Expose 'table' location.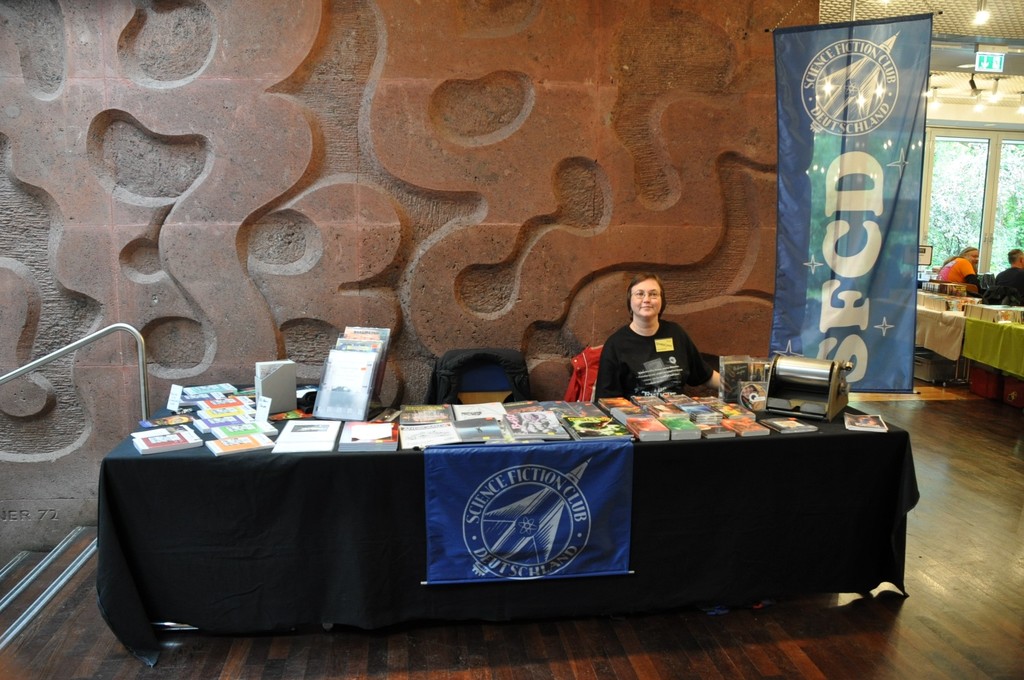
Exposed at x1=117 y1=362 x2=895 y2=653.
